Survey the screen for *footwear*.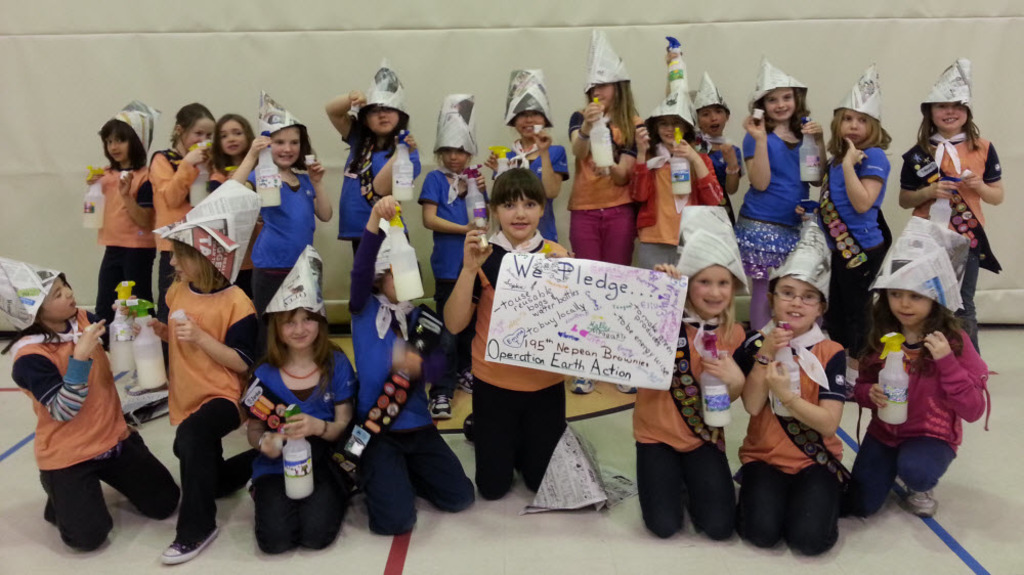
Survey found: left=903, top=489, right=937, bottom=519.
